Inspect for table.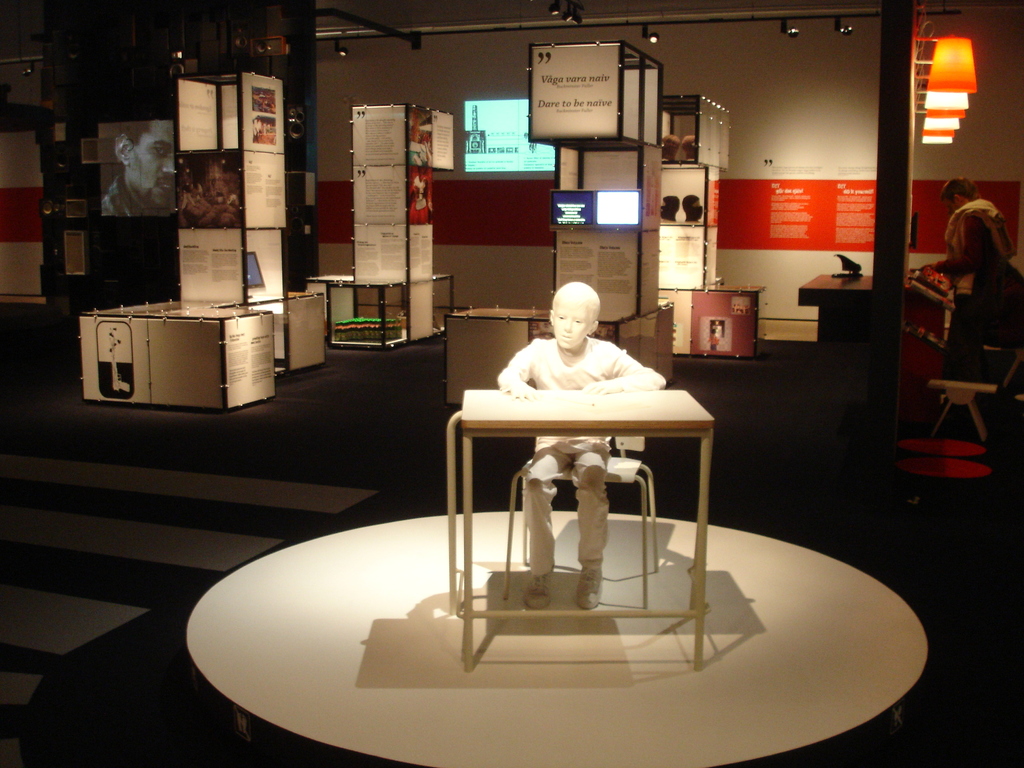
Inspection: Rect(392, 381, 751, 702).
